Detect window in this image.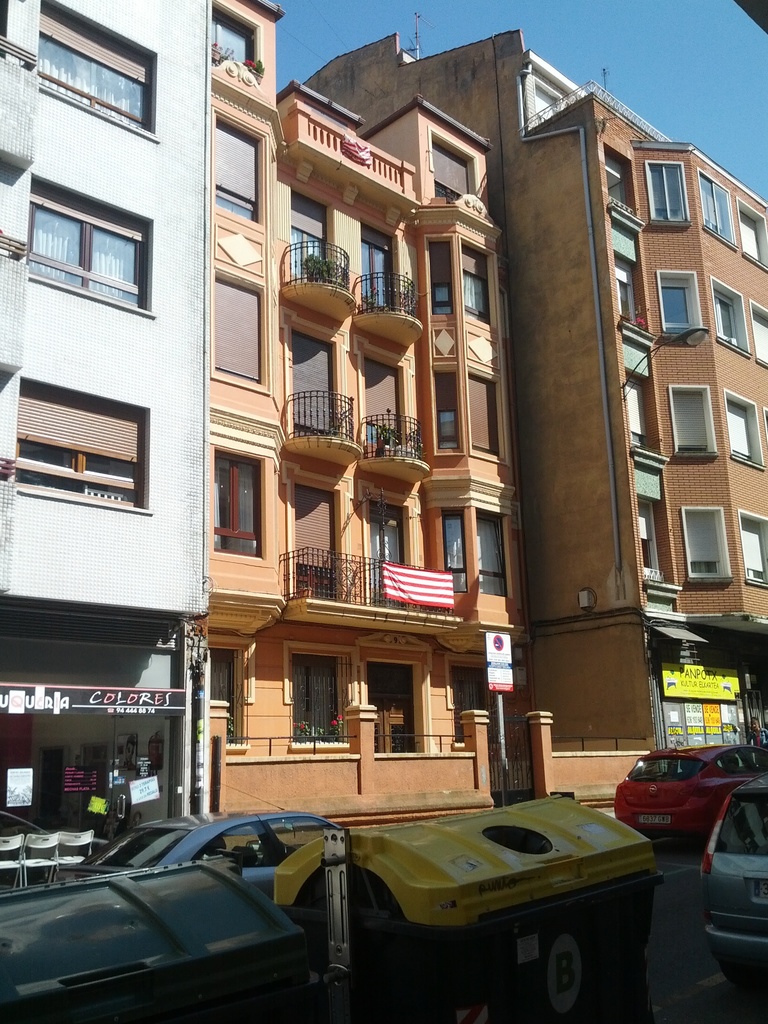
Detection: [x1=699, y1=168, x2=734, y2=246].
